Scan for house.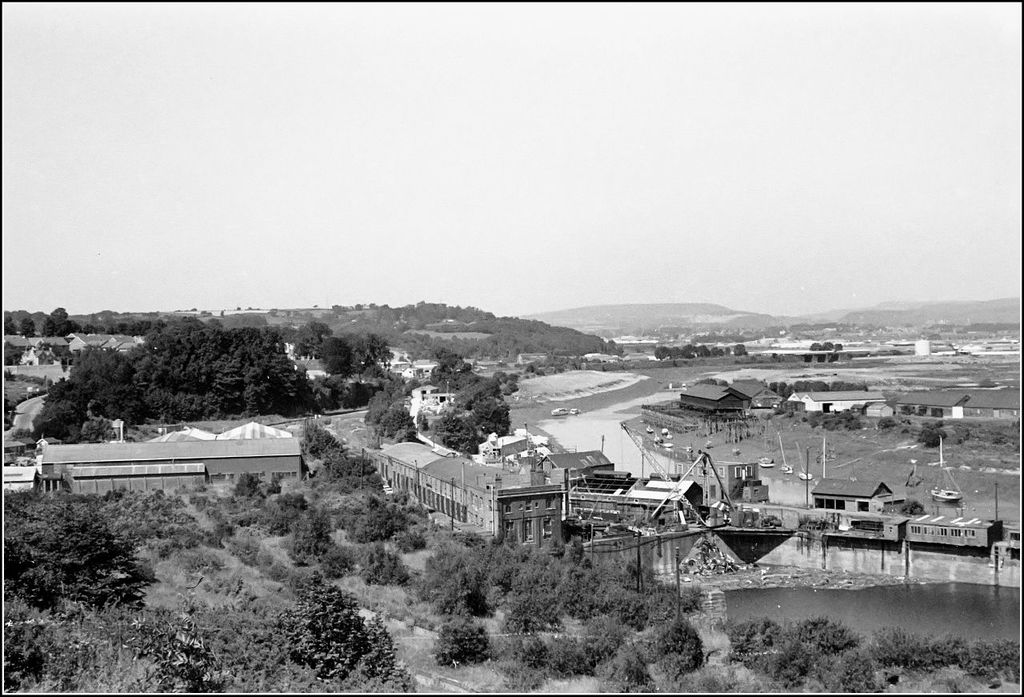
Scan result: [676, 383, 782, 412].
